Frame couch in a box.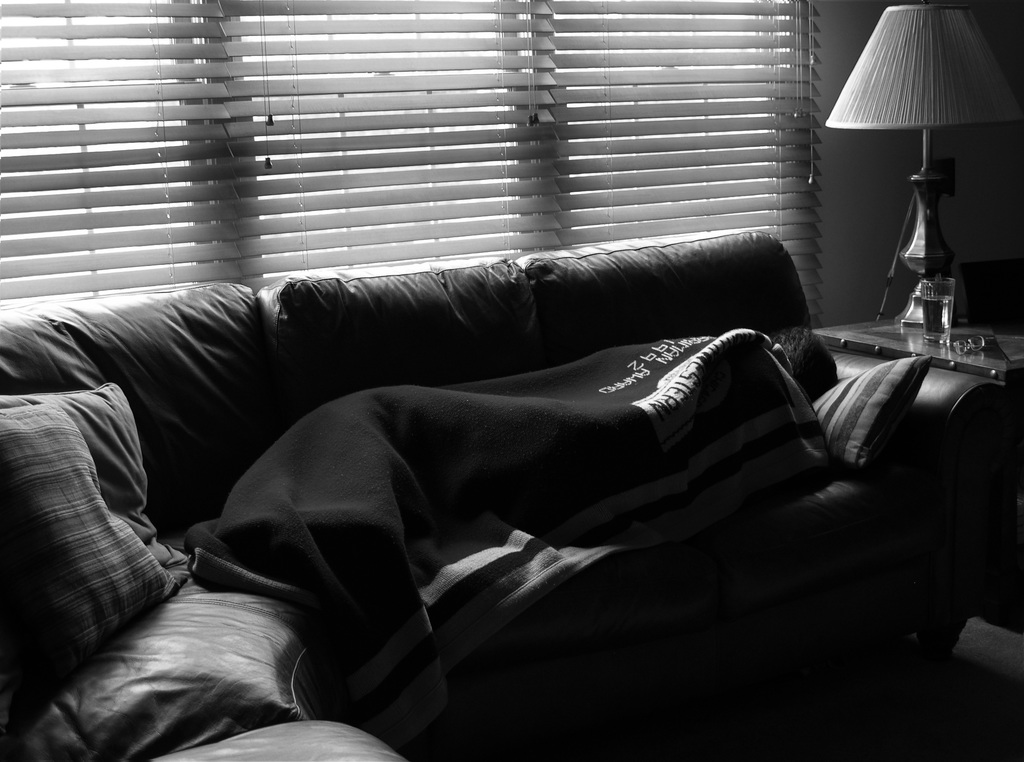
region(0, 166, 1023, 761).
